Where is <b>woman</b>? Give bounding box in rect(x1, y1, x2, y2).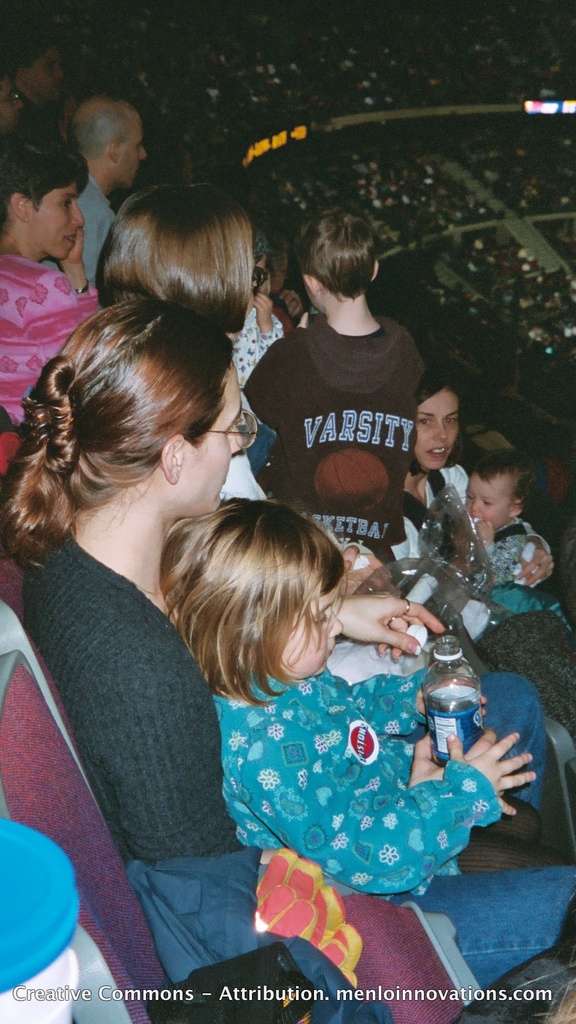
rect(398, 372, 575, 733).
